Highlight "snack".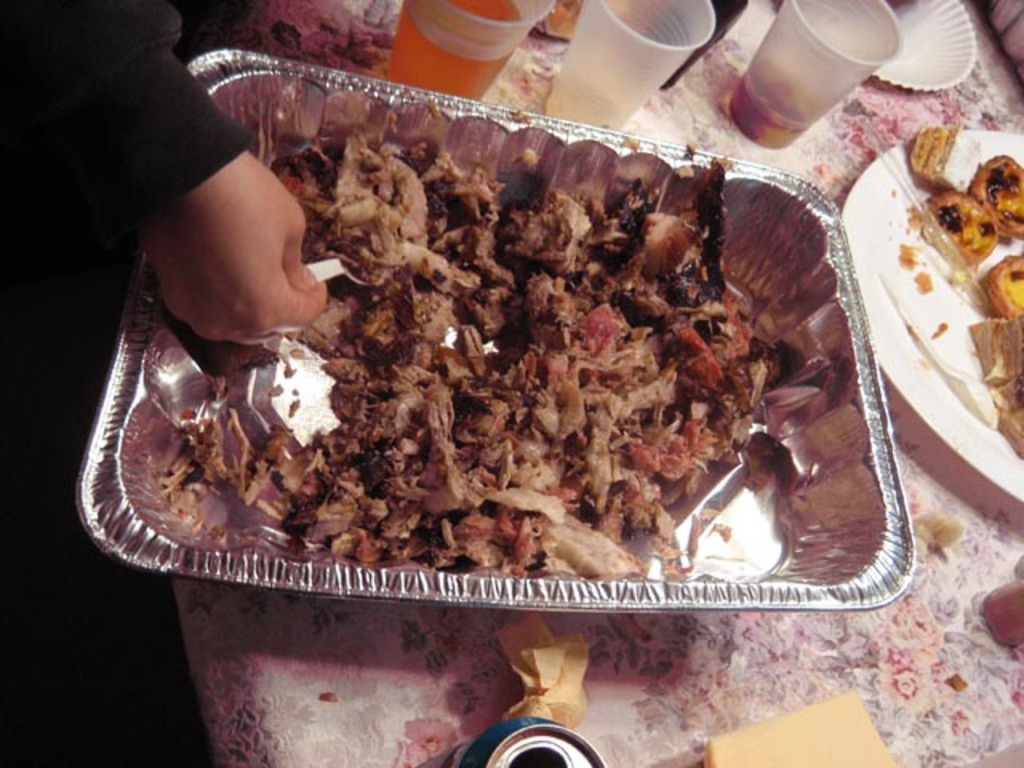
Highlighted region: 965, 157, 1022, 234.
